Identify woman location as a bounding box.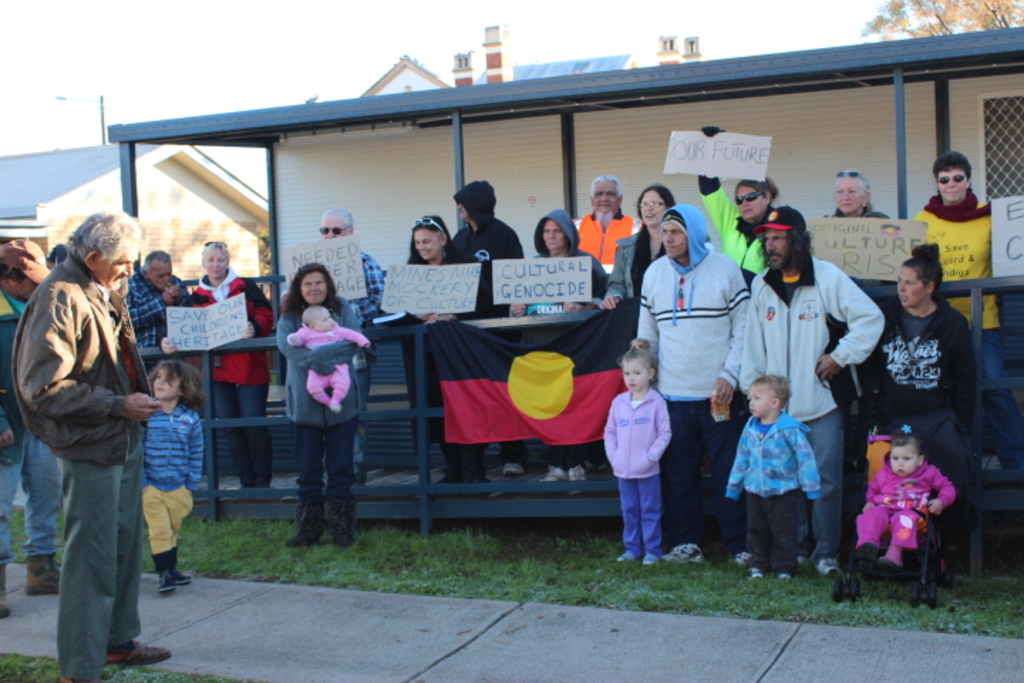
{"left": 909, "top": 144, "right": 1020, "bottom": 471}.
